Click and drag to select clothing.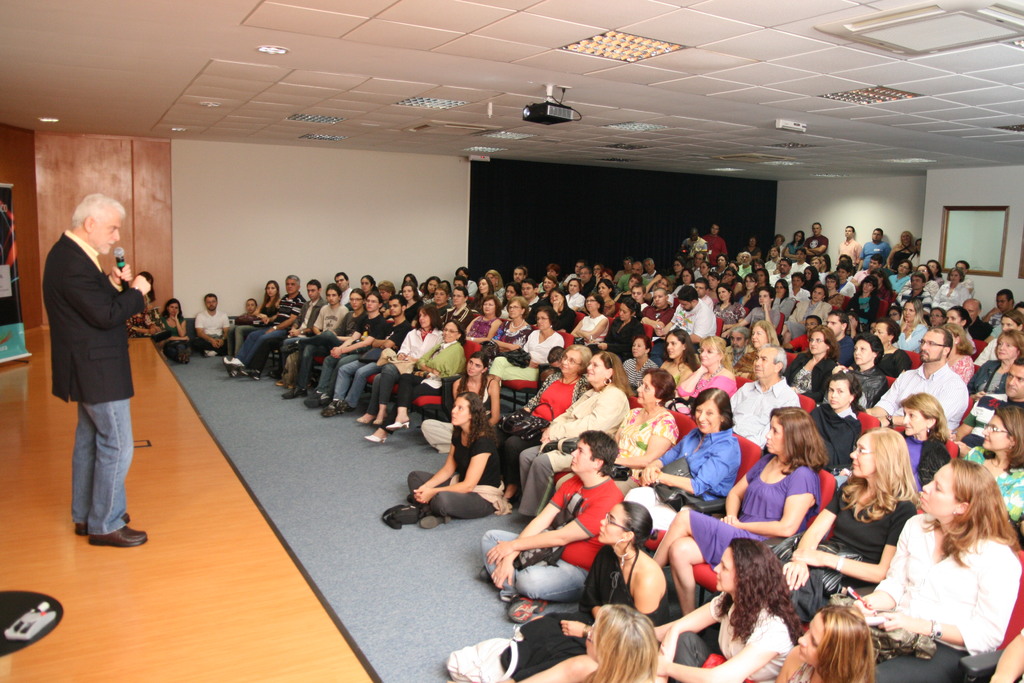
Selection: {"x1": 700, "y1": 588, "x2": 797, "y2": 682}.
